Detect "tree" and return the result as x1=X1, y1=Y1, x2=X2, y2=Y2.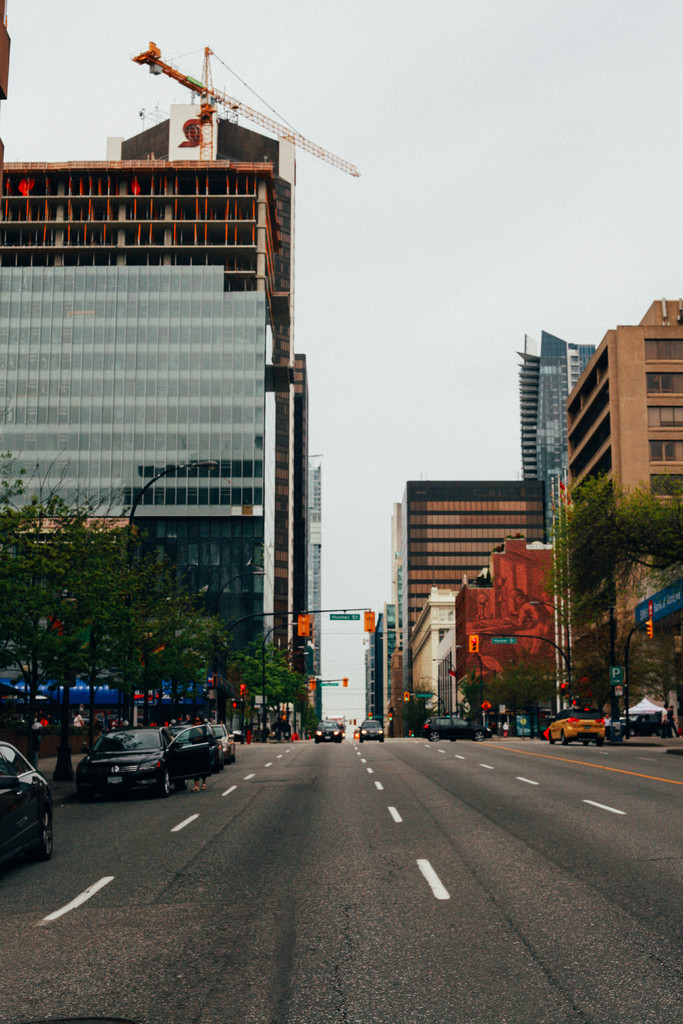
x1=0, y1=437, x2=104, y2=777.
